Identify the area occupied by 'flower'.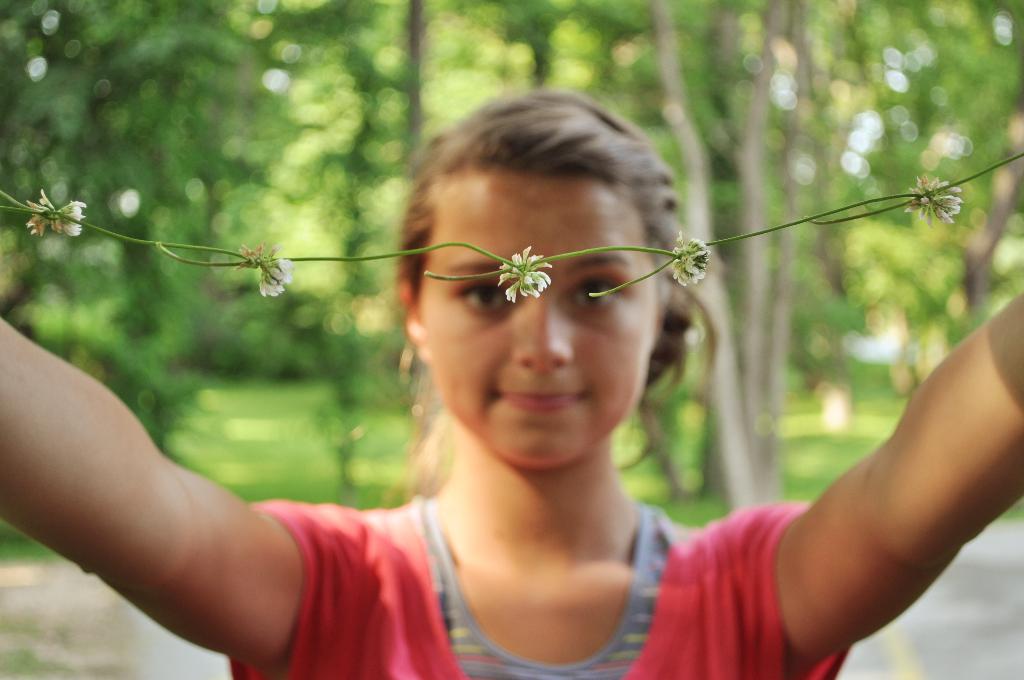
Area: pyautogui.locateOnScreen(905, 176, 963, 224).
